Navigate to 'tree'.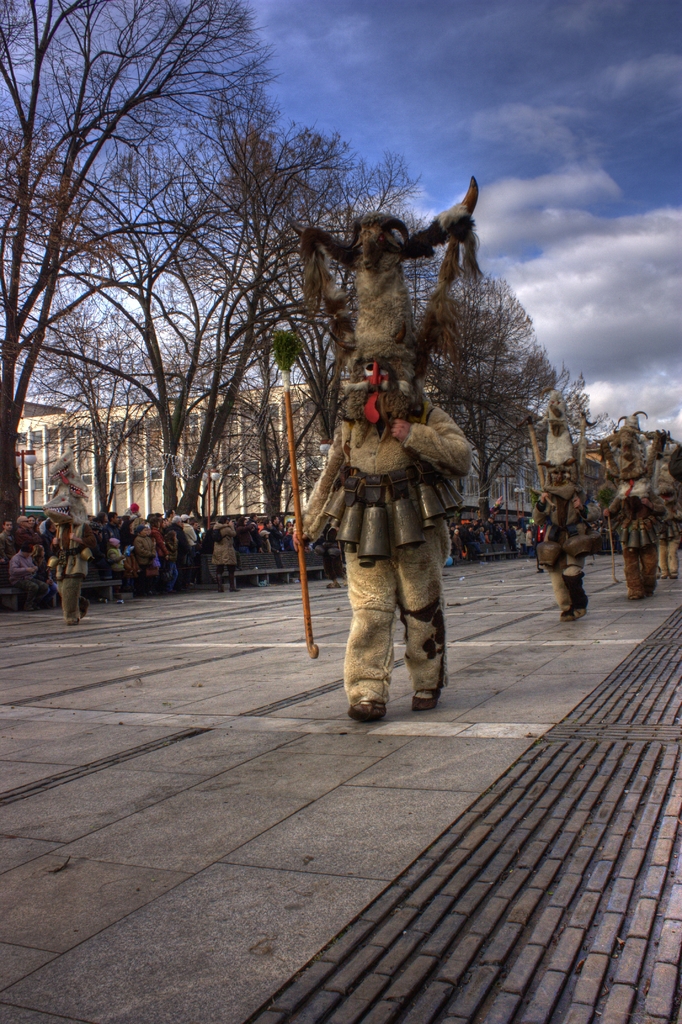
Navigation target: rect(505, 368, 626, 566).
